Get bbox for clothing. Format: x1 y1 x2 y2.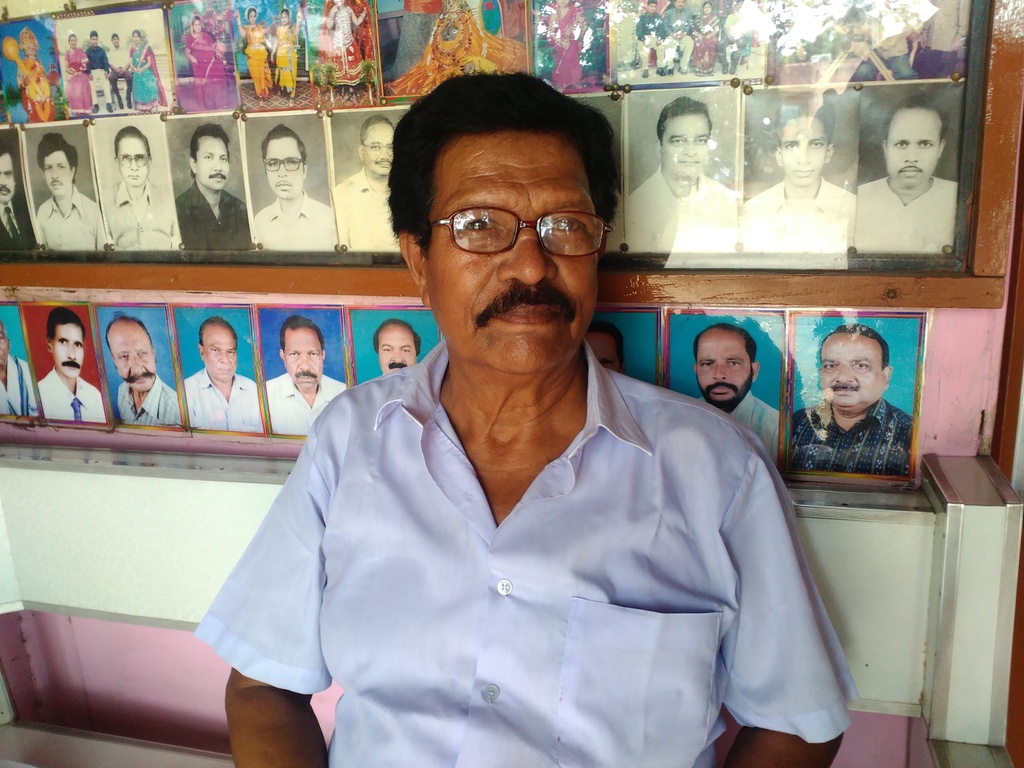
65 44 93 115.
